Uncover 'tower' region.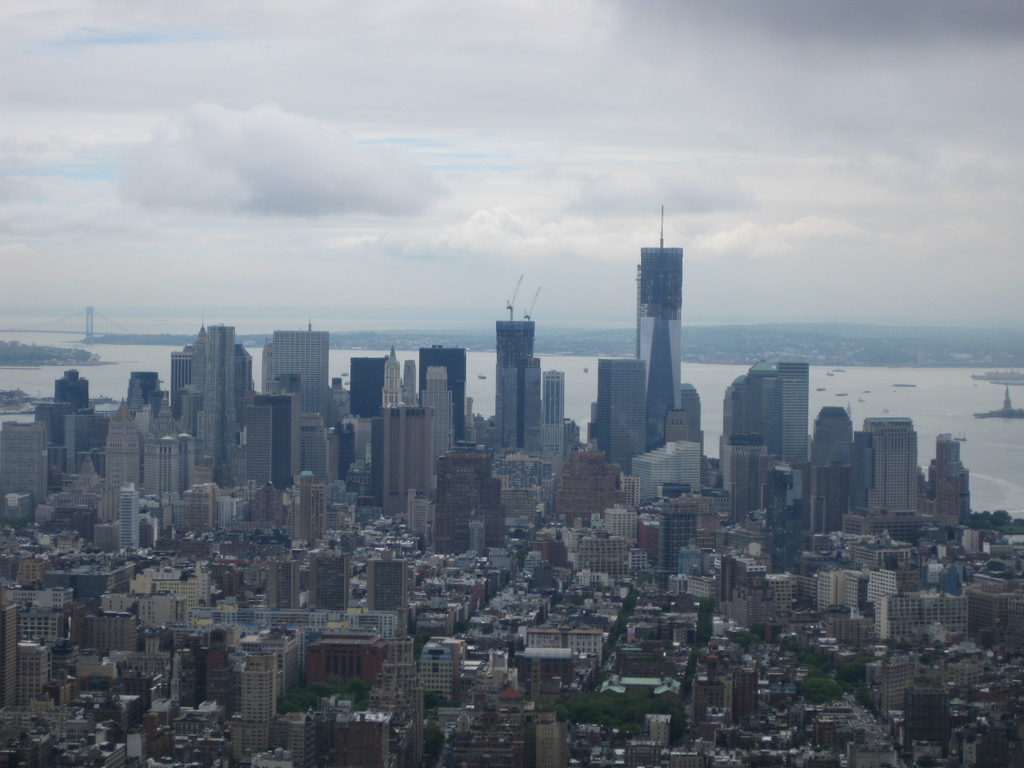
Uncovered: x1=724 y1=364 x2=810 y2=500.
